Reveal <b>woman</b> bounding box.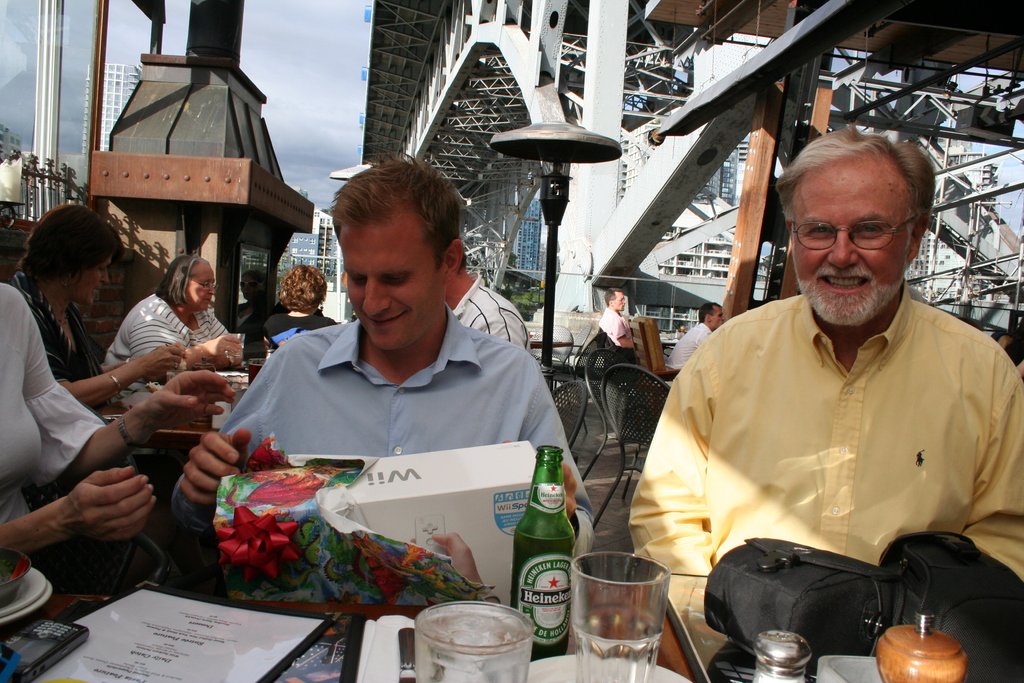
Revealed: pyautogui.locateOnScreen(15, 203, 201, 413).
